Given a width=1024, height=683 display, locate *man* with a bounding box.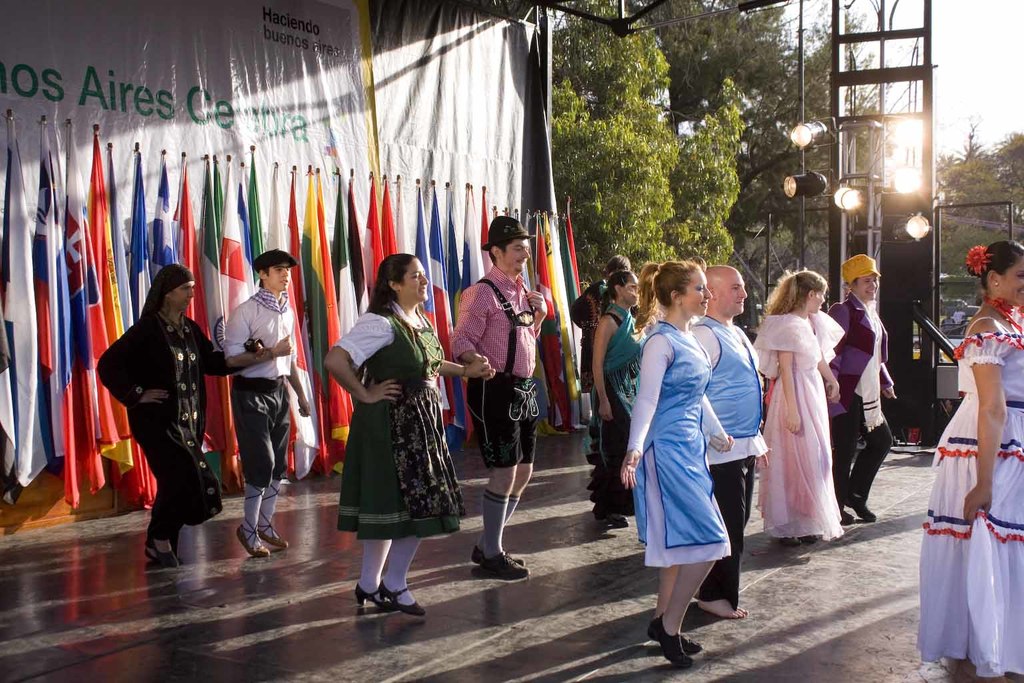
Located: locate(455, 219, 550, 584).
